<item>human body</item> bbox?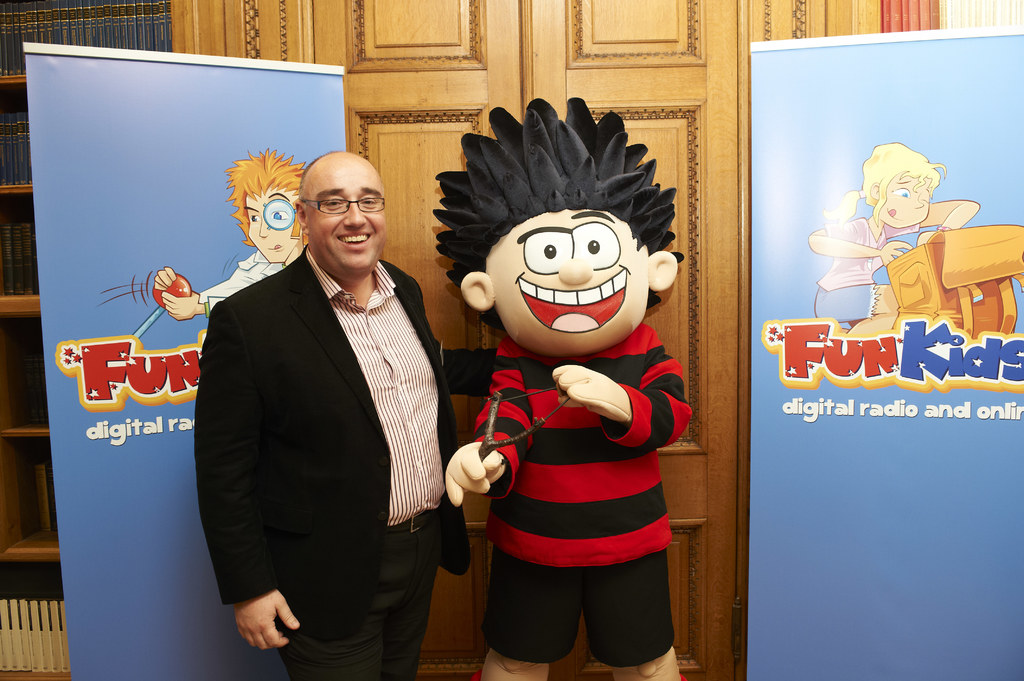
box=[438, 92, 688, 680]
